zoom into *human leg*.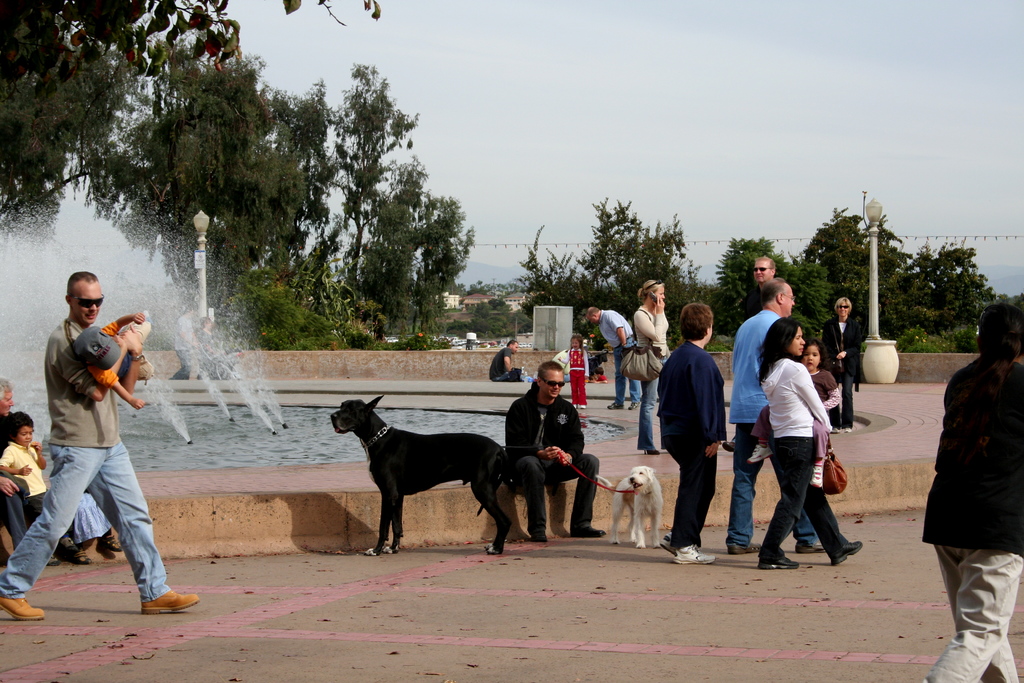
Zoom target: [643,369,659,457].
